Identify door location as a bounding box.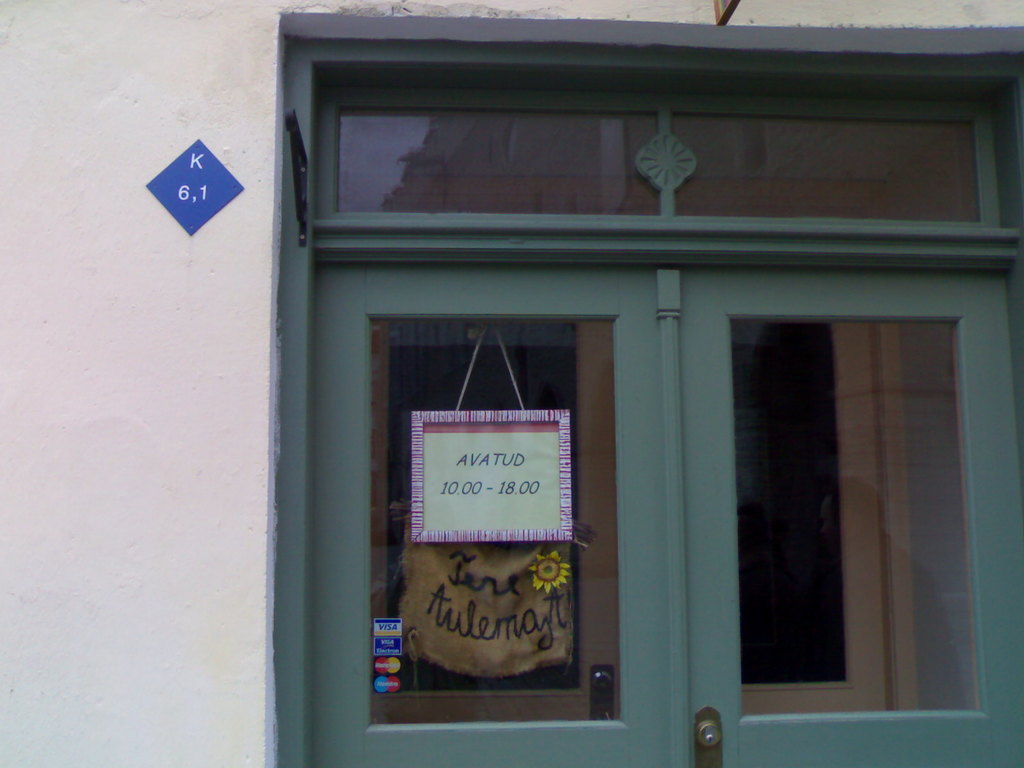
left=669, top=266, right=1023, bottom=767.
